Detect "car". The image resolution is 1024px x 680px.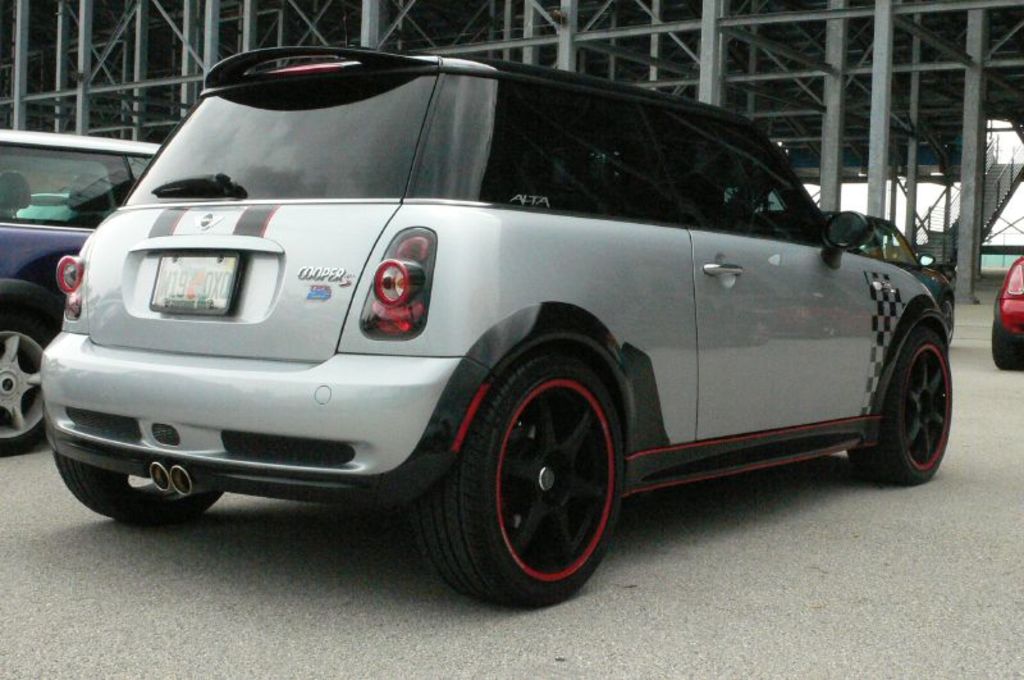
<bbox>40, 38, 950, 613</bbox>.
